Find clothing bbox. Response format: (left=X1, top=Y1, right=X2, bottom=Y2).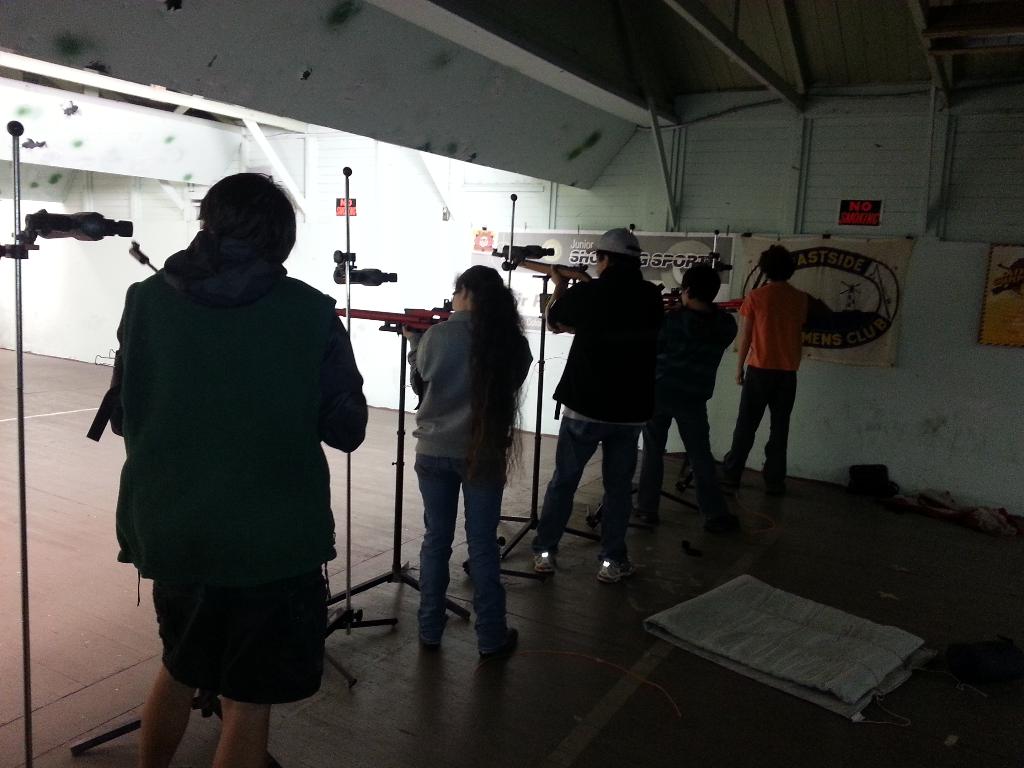
(left=726, top=364, right=797, bottom=478).
